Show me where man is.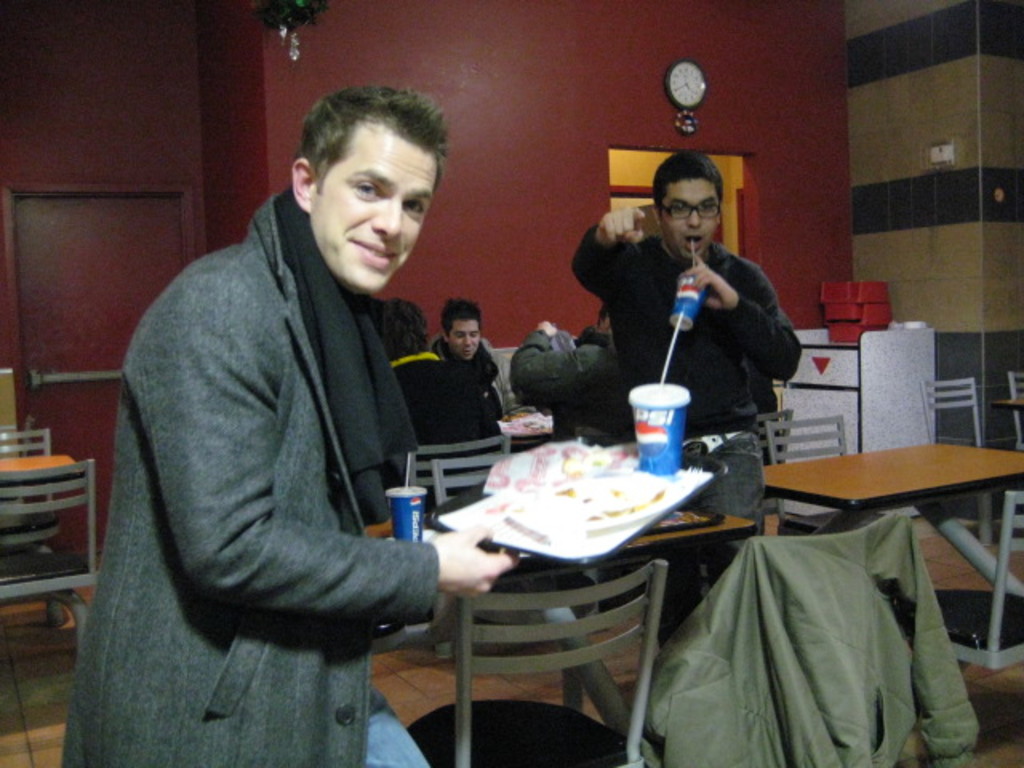
man is at (421,294,515,424).
